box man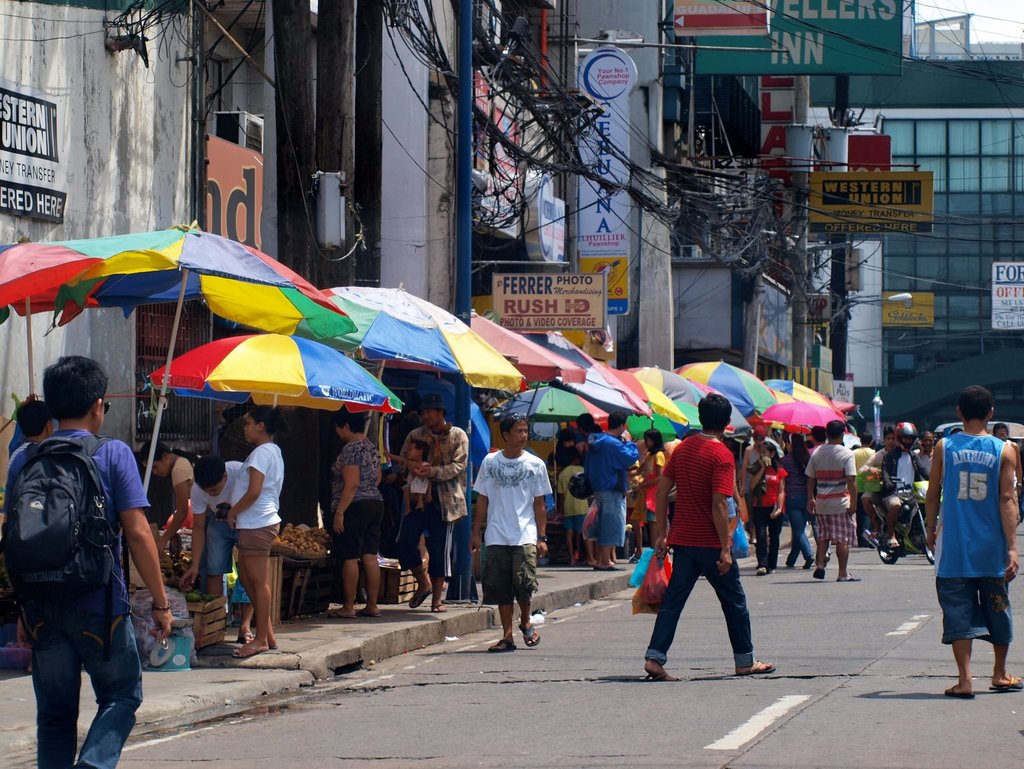
detection(651, 396, 770, 684)
